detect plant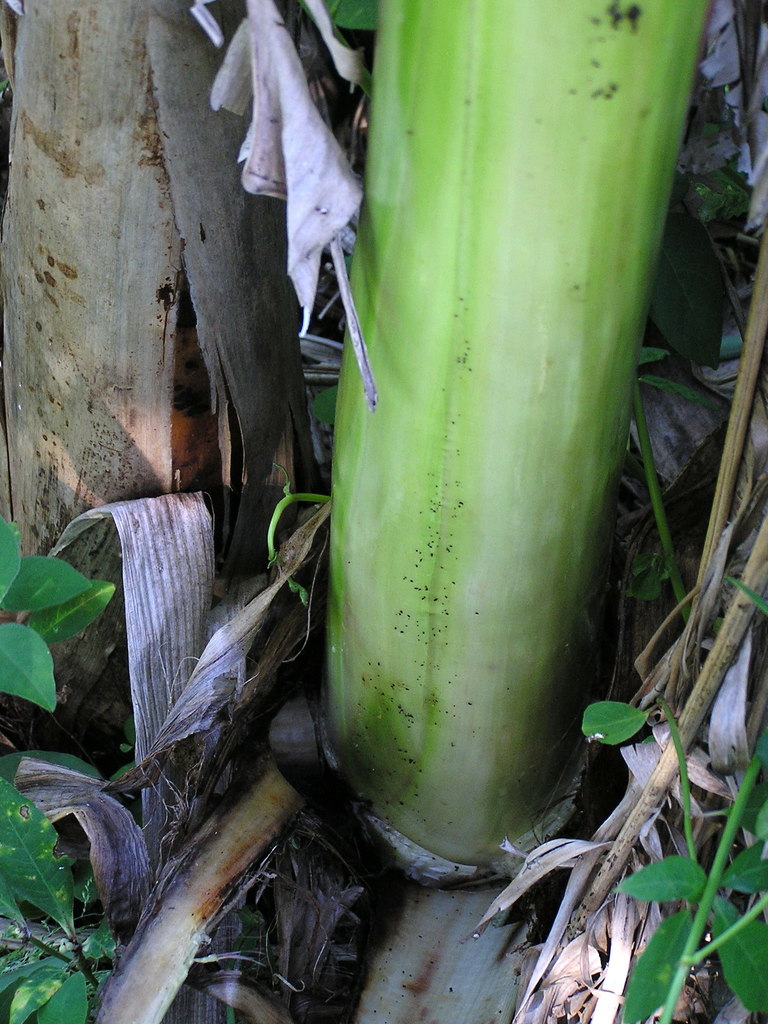
left=0, top=508, right=137, bottom=1023
